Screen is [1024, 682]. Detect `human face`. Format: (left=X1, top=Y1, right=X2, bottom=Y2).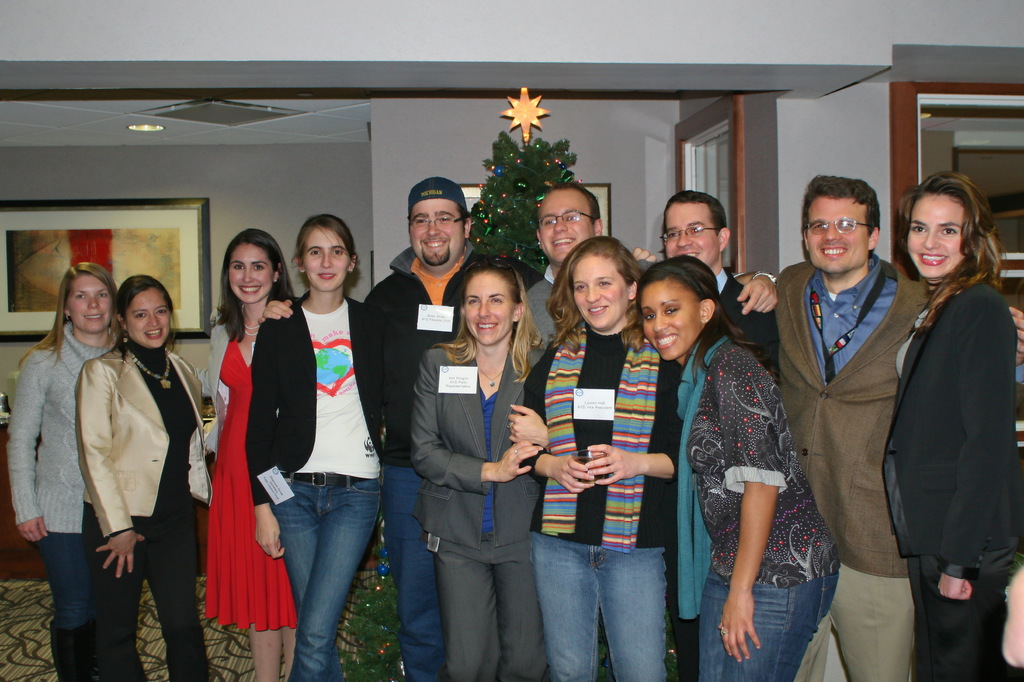
(left=540, top=188, right=594, bottom=266).
